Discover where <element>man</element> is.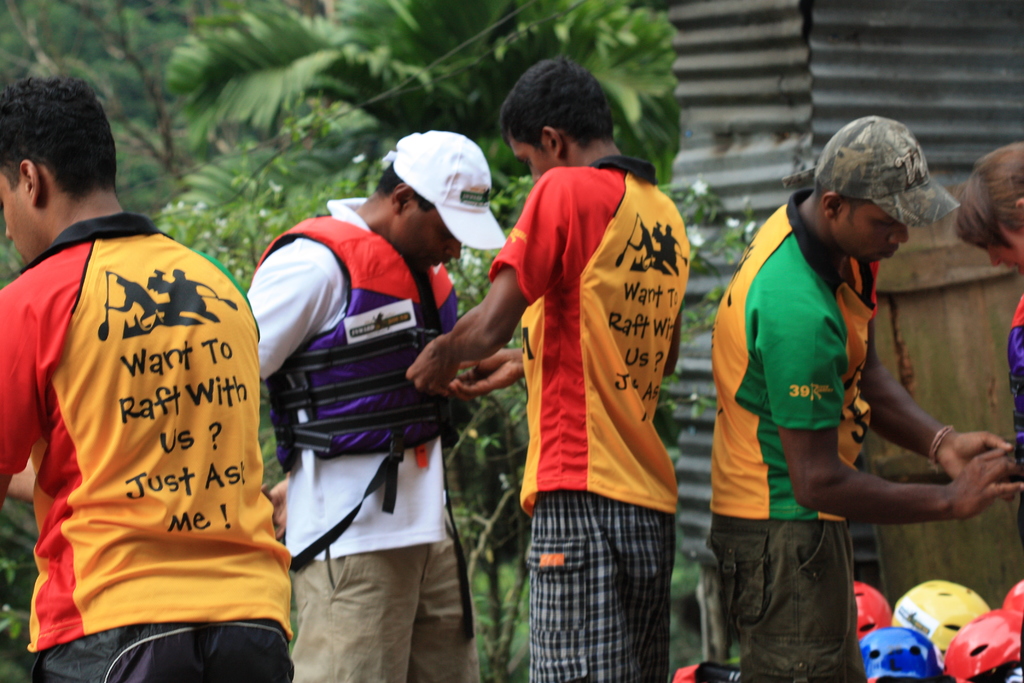
Discovered at <region>413, 54, 695, 682</region>.
